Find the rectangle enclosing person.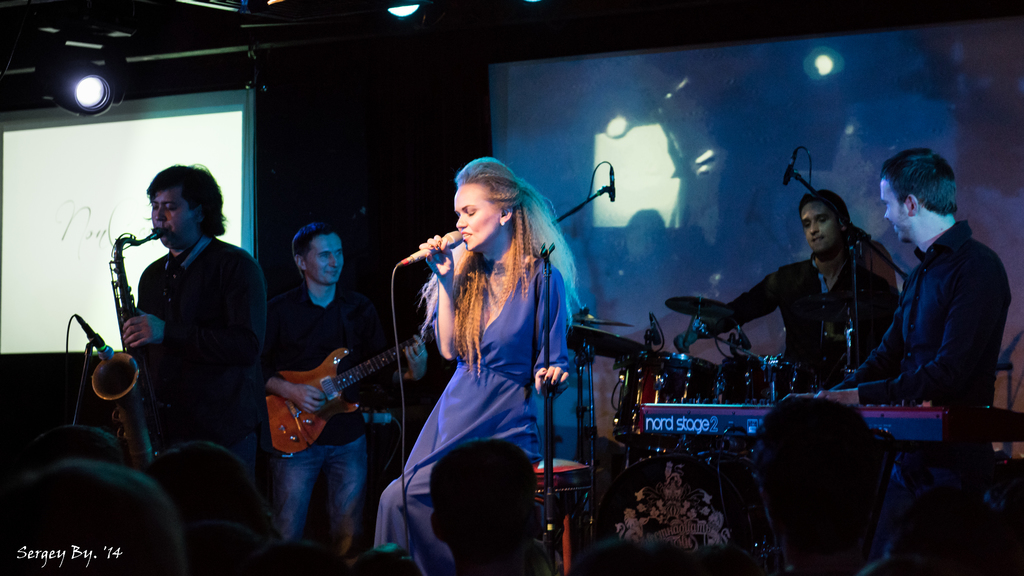
box(120, 164, 273, 575).
